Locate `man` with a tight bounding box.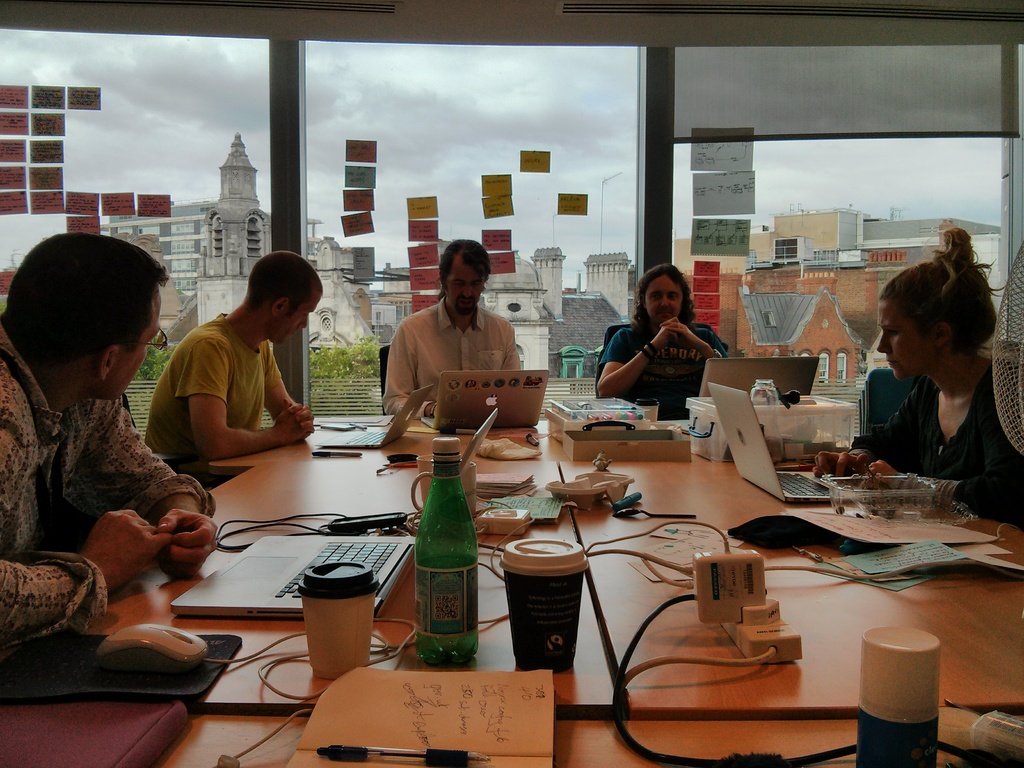
box=[144, 250, 326, 458].
